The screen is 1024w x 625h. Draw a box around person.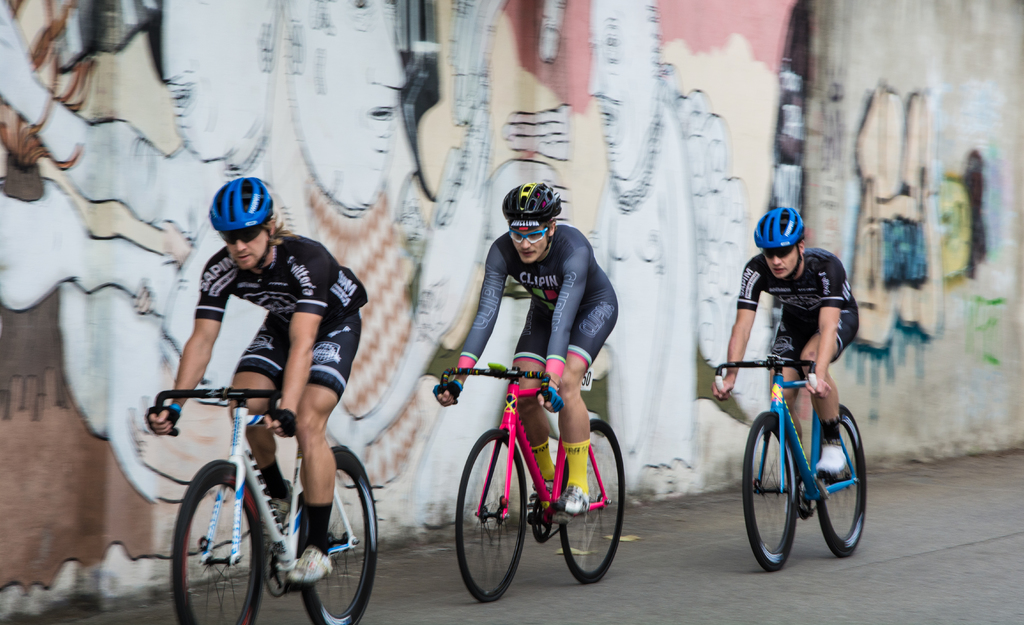
locate(709, 202, 859, 516).
